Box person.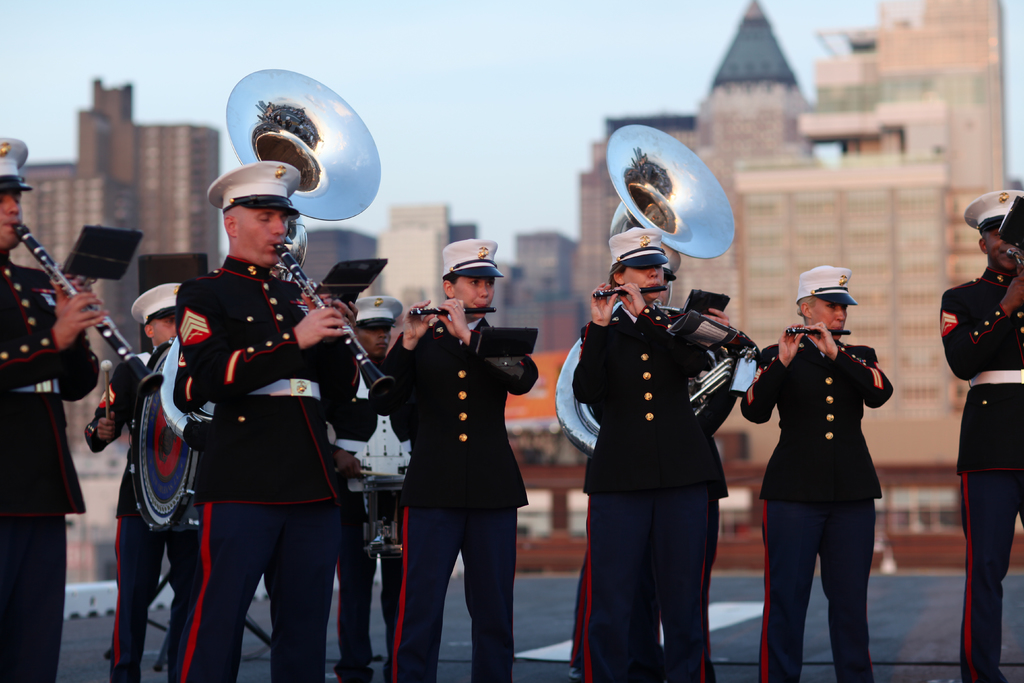
76:278:198:682.
